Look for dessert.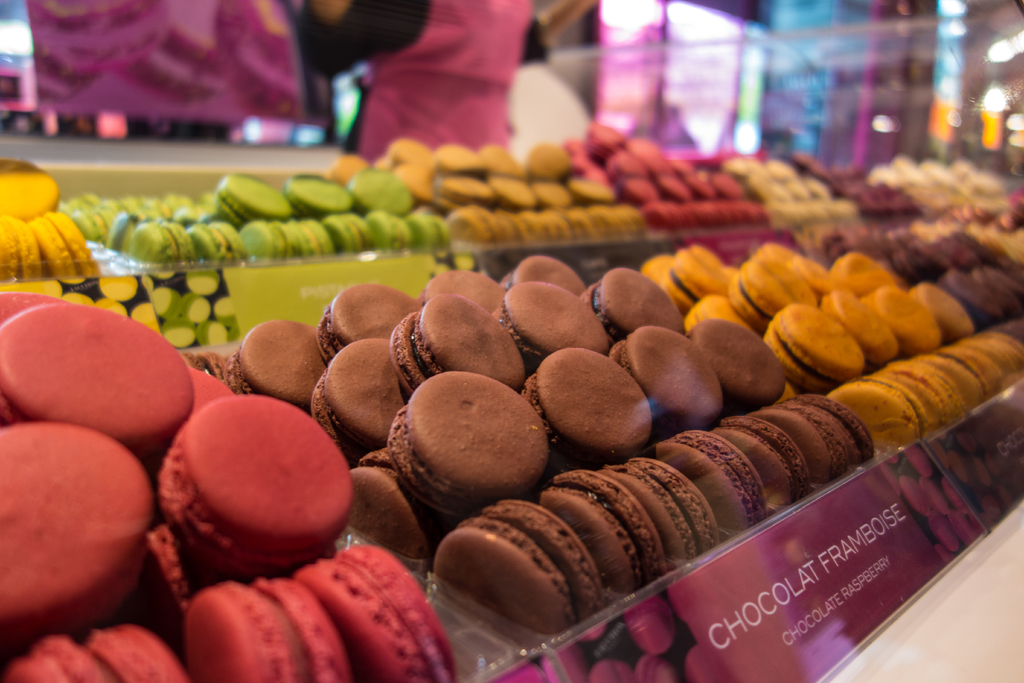
Found: region(618, 450, 706, 564).
